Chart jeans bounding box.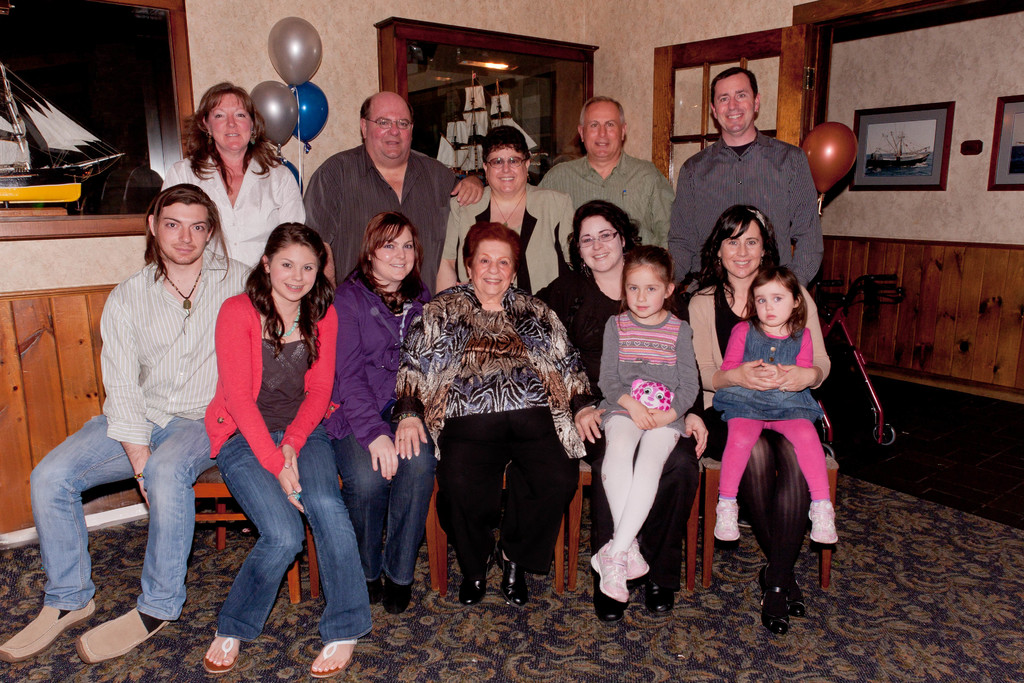
Charted: 593,413,679,550.
